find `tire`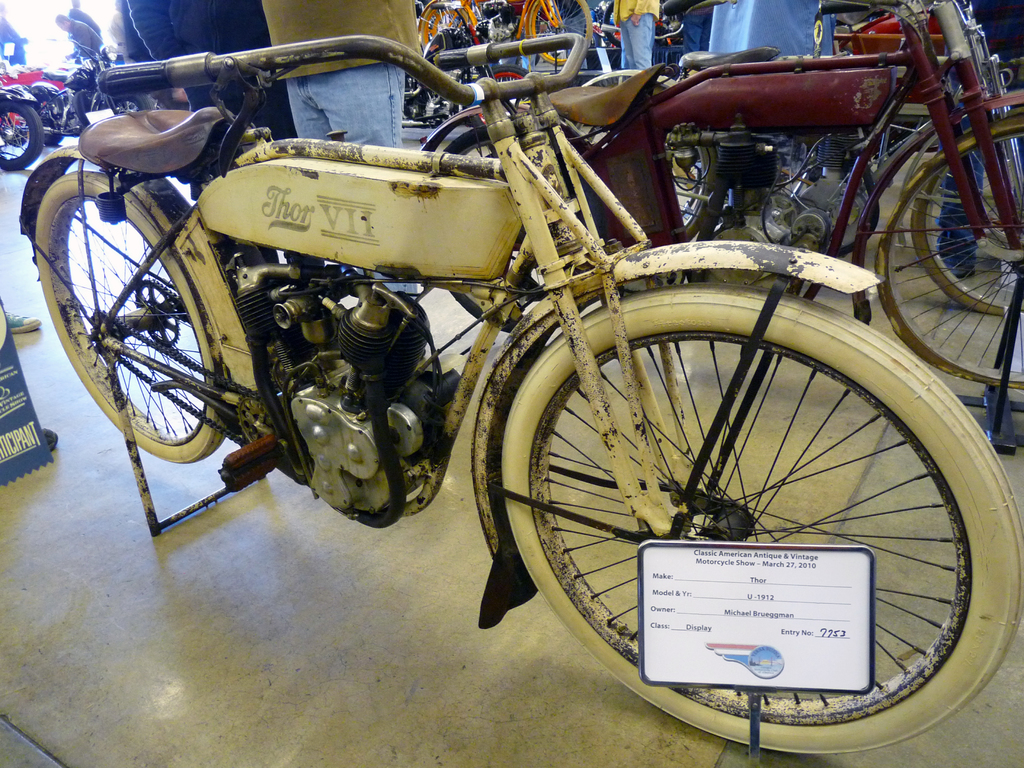
left=911, top=111, right=1023, bottom=316
